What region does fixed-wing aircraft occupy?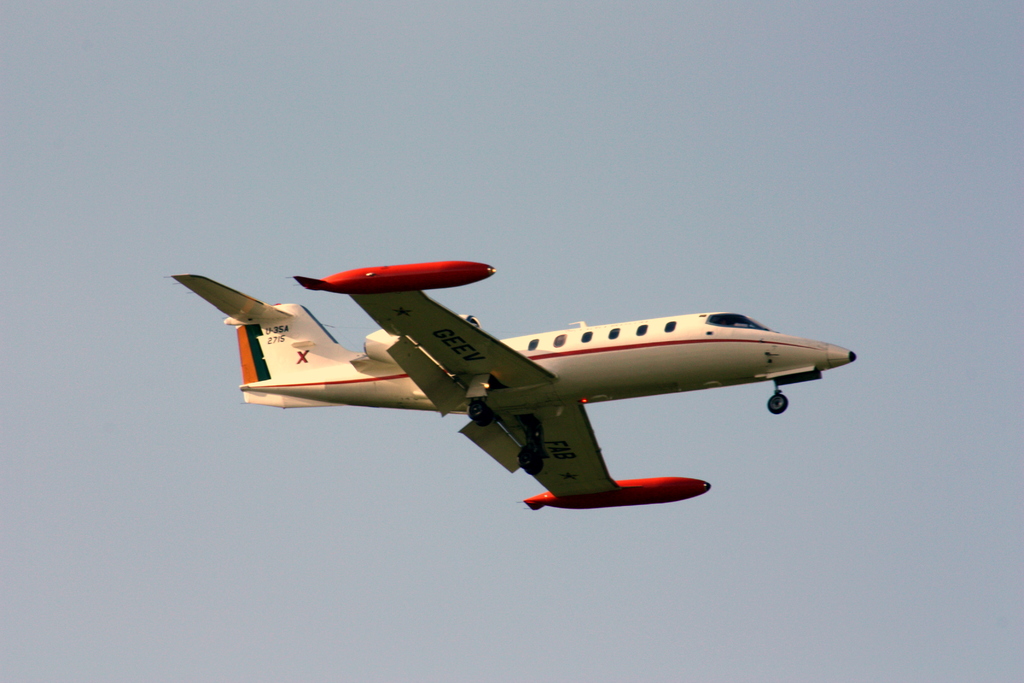
bbox=(165, 257, 854, 511).
